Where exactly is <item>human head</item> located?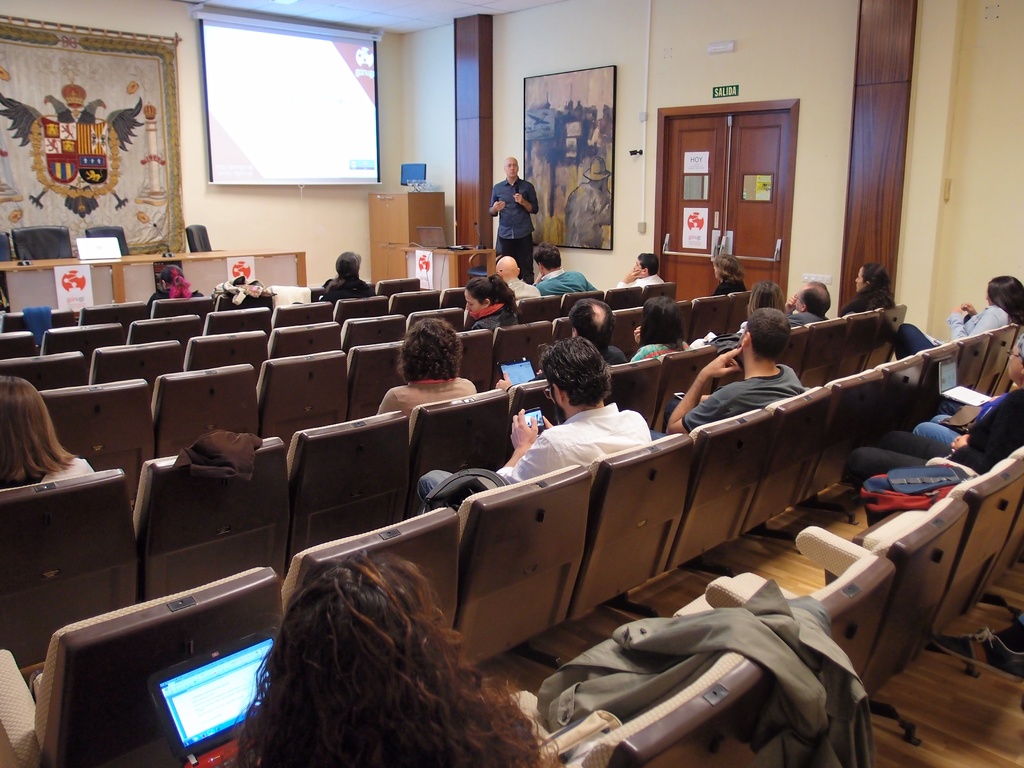
Its bounding box is detection(984, 275, 1023, 308).
